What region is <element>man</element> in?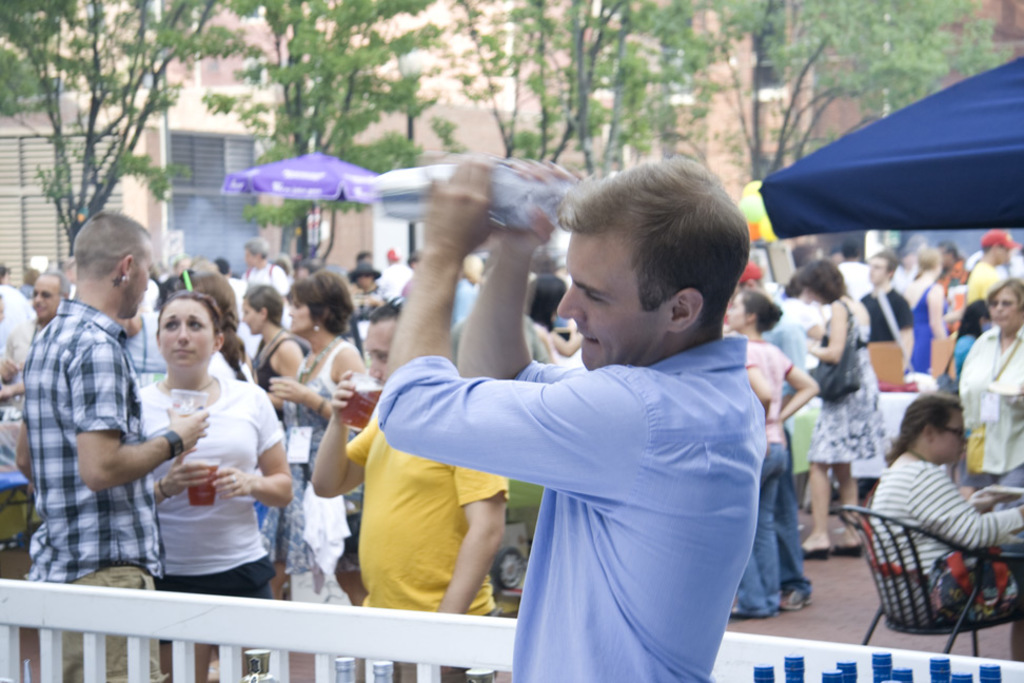
374, 154, 767, 682.
